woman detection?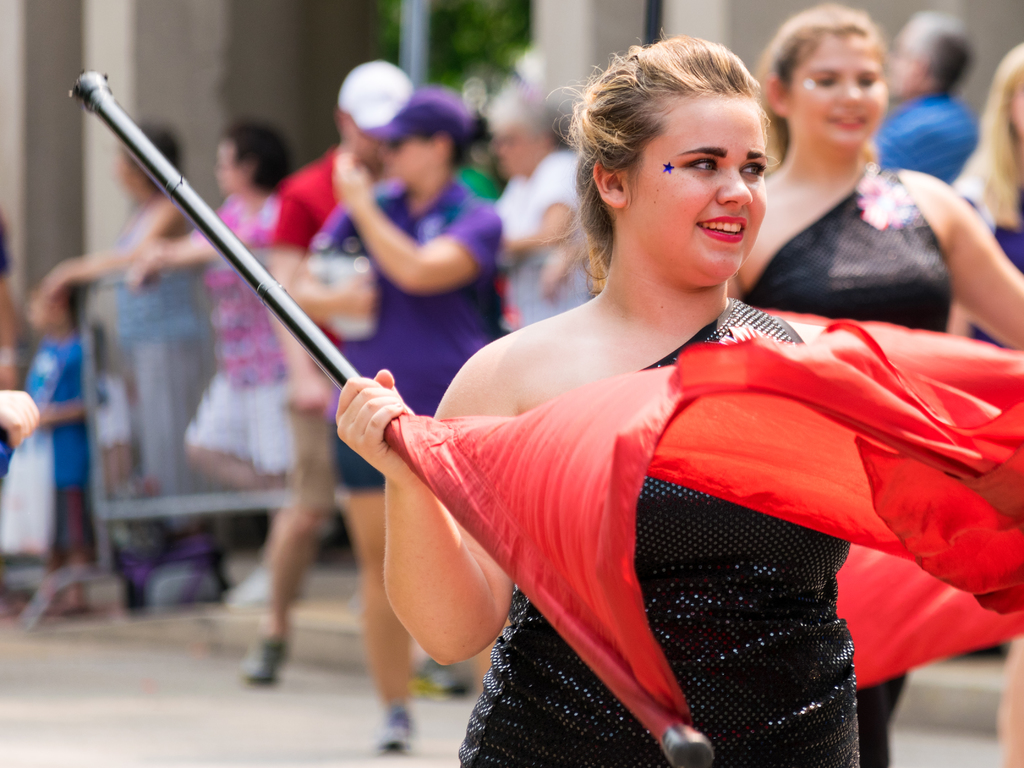
Rect(715, 0, 1023, 767)
